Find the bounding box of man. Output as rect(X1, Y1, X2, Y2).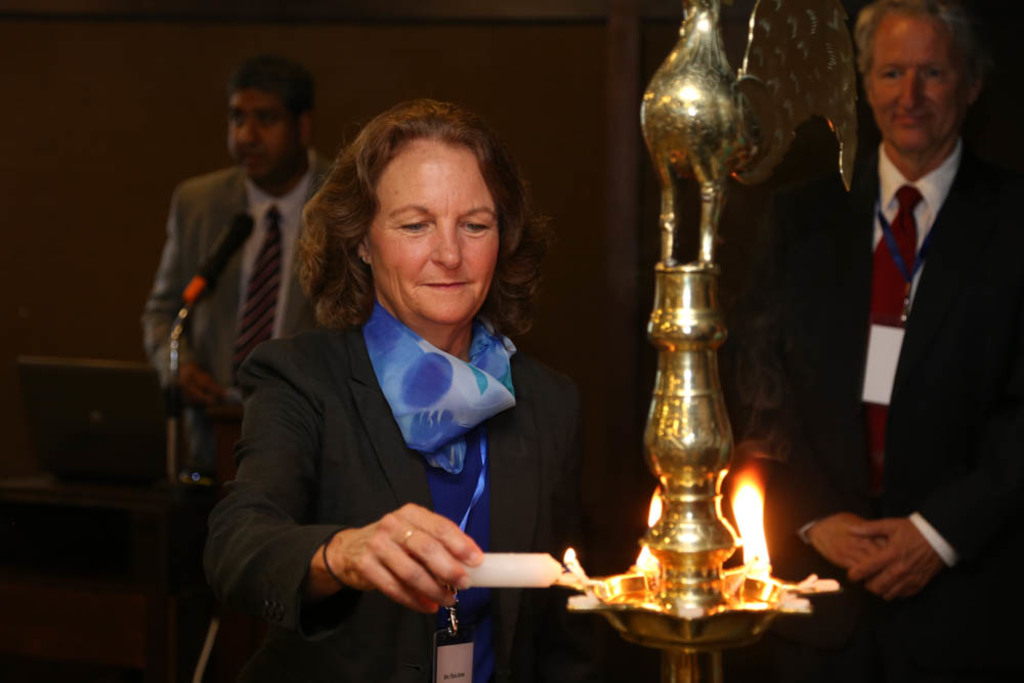
rect(138, 53, 336, 479).
